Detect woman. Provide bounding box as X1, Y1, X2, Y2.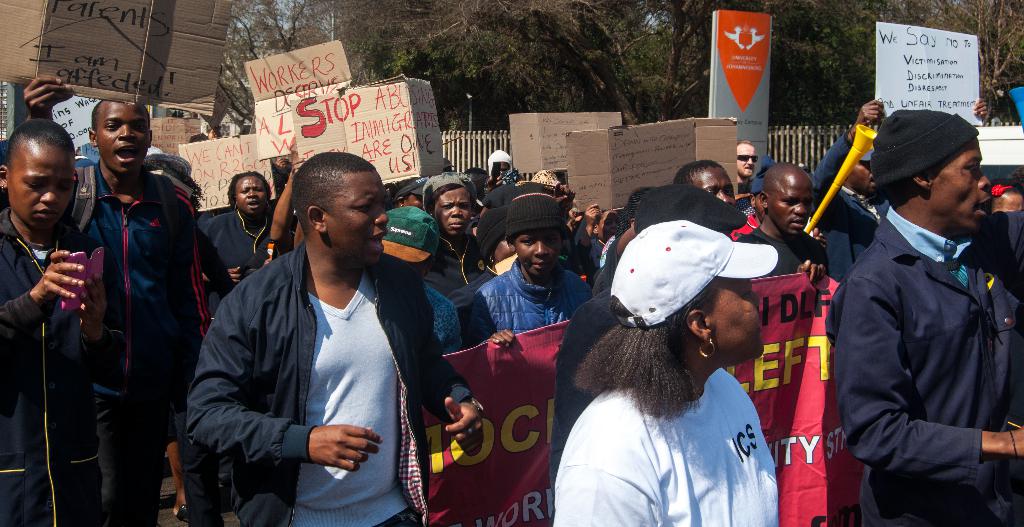
416, 169, 487, 303.
